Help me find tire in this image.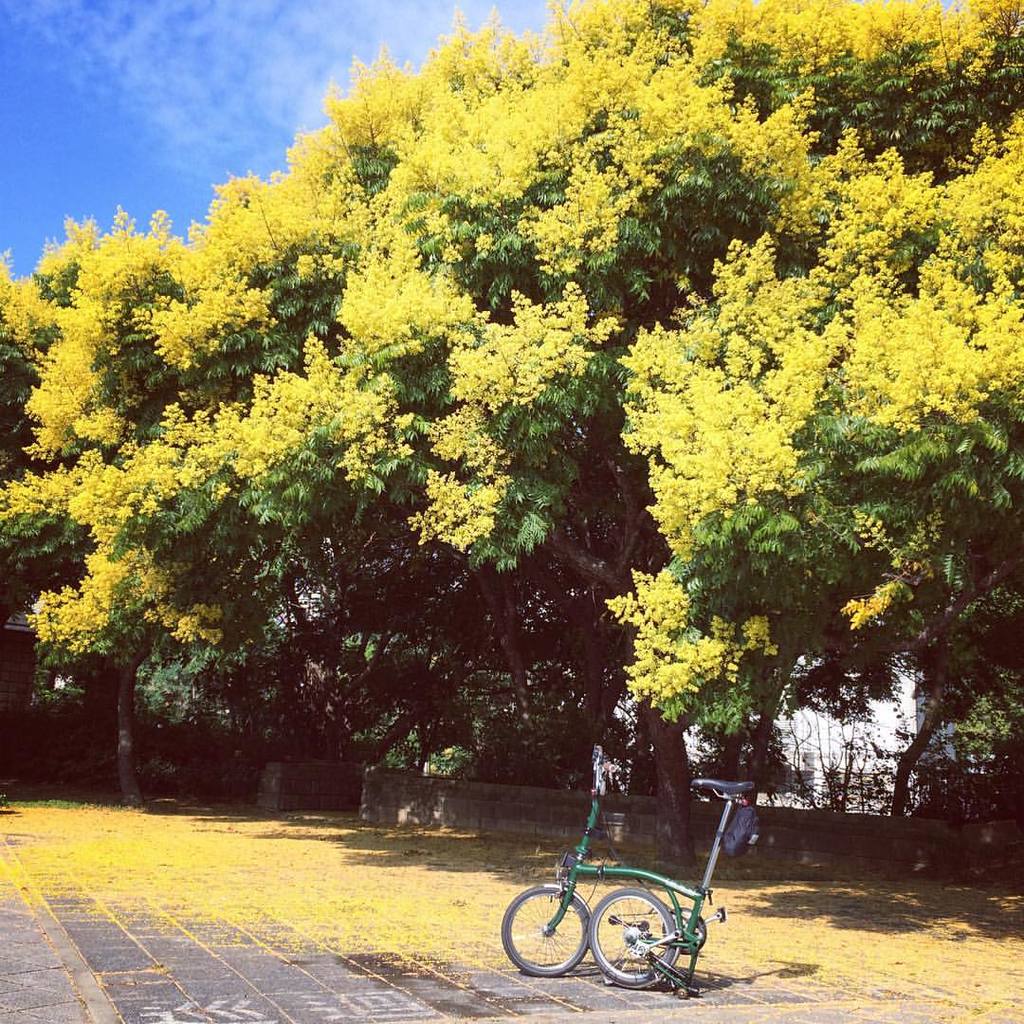
Found it: [x1=501, y1=884, x2=594, y2=974].
